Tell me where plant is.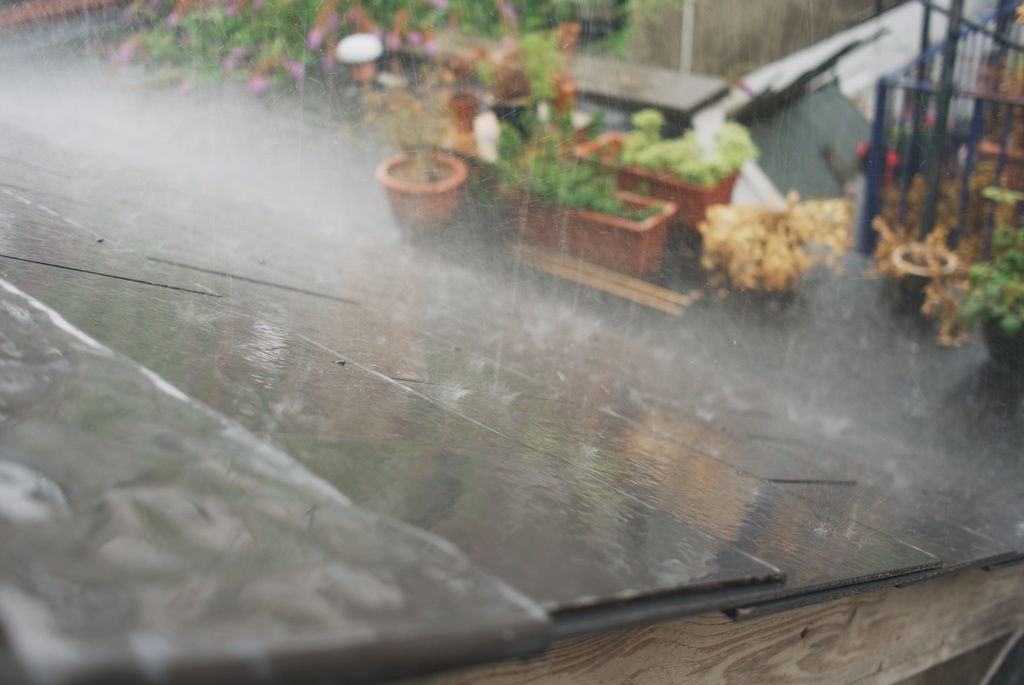
plant is at region(614, 119, 753, 191).
